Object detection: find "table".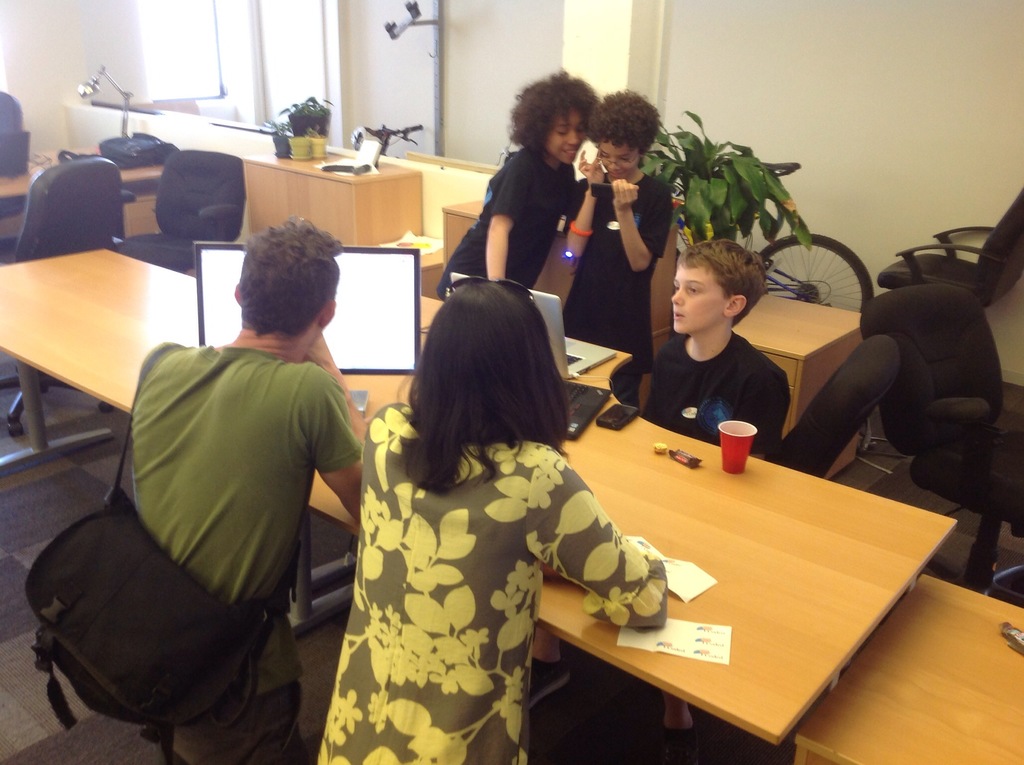
l=242, t=144, r=435, b=273.
